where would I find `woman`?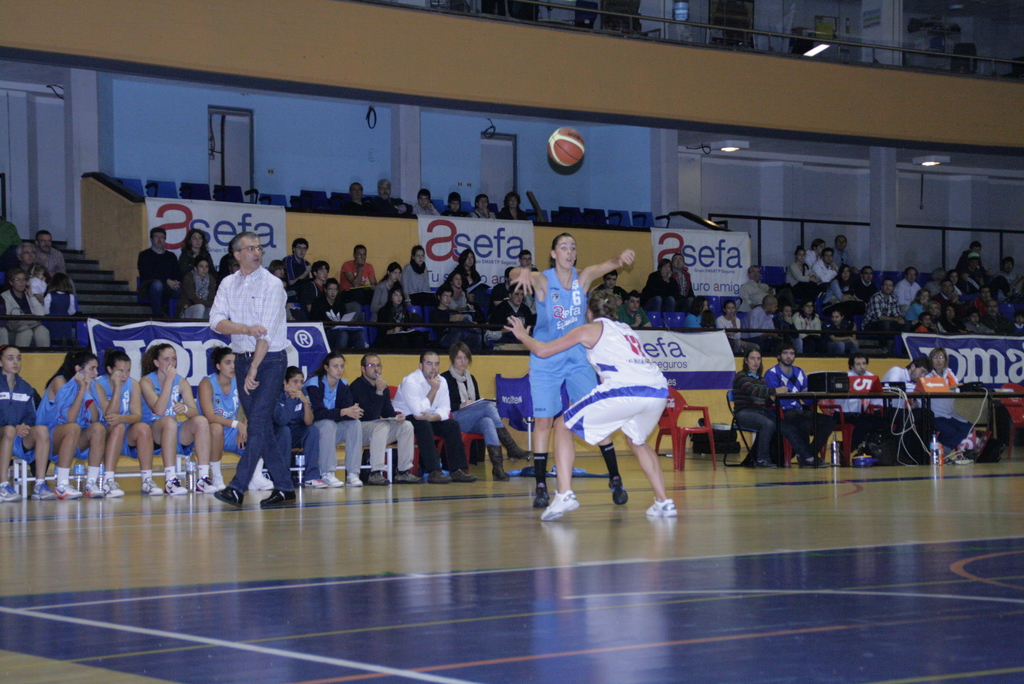
At BBox(436, 345, 532, 490).
